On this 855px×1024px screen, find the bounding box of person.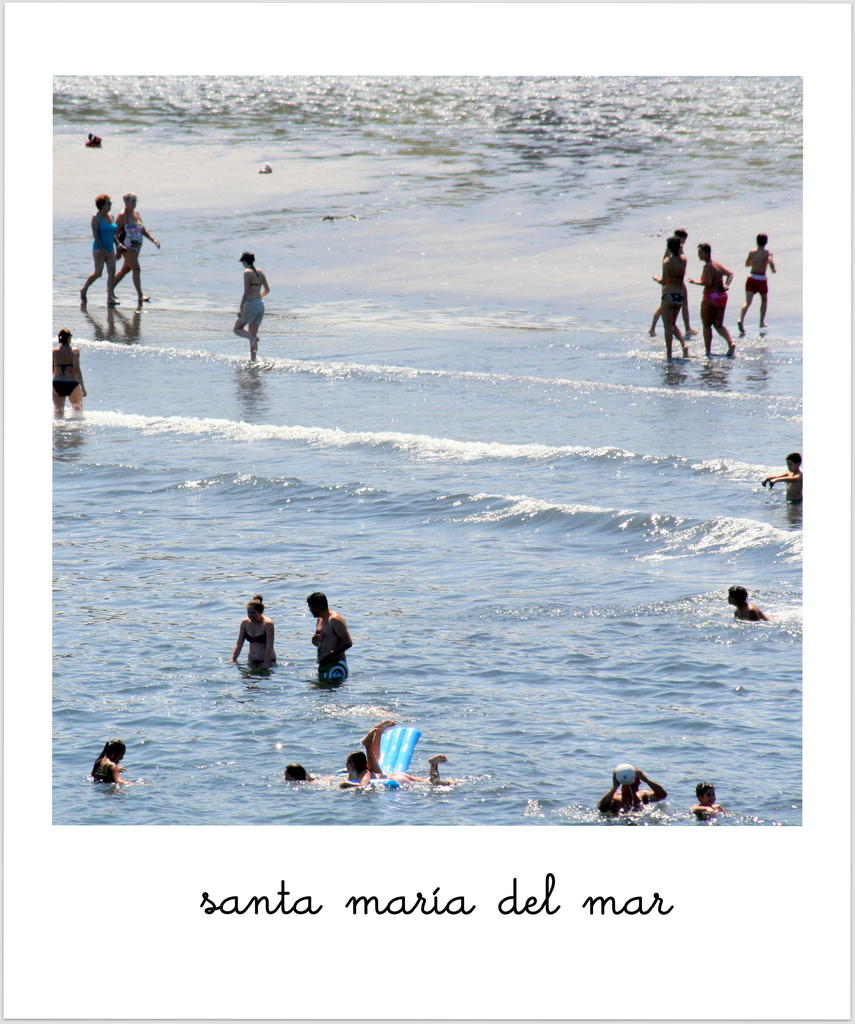
Bounding box: 692, 782, 729, 819.
